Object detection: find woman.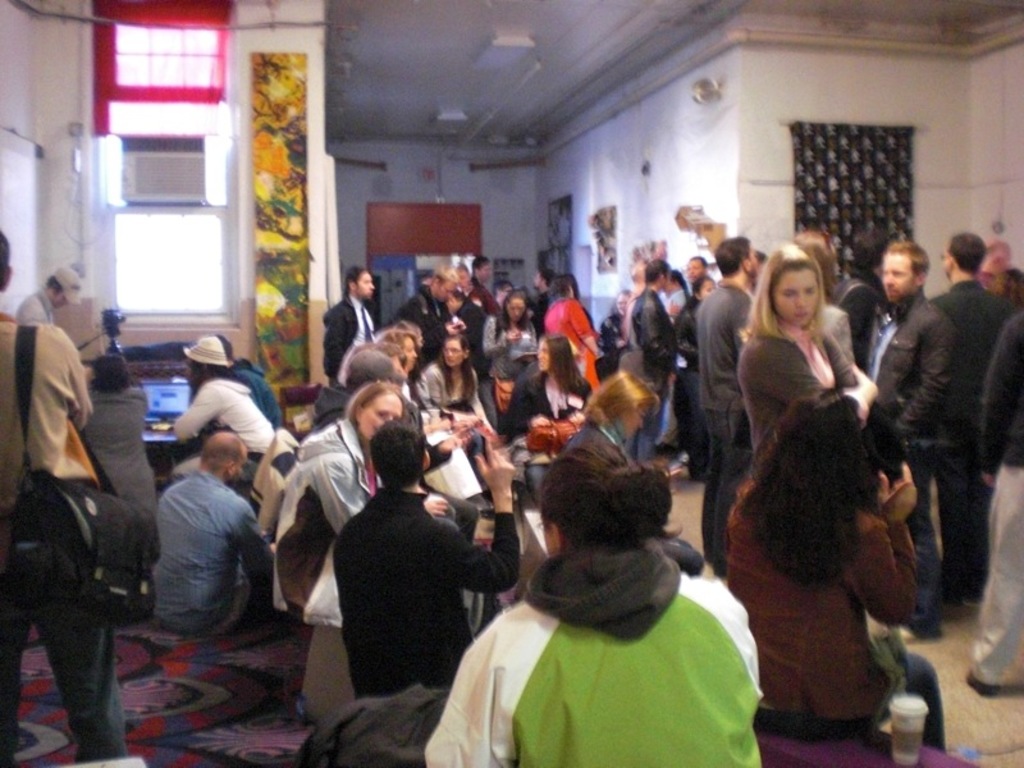
bbox(481, 291, 547, 407).
